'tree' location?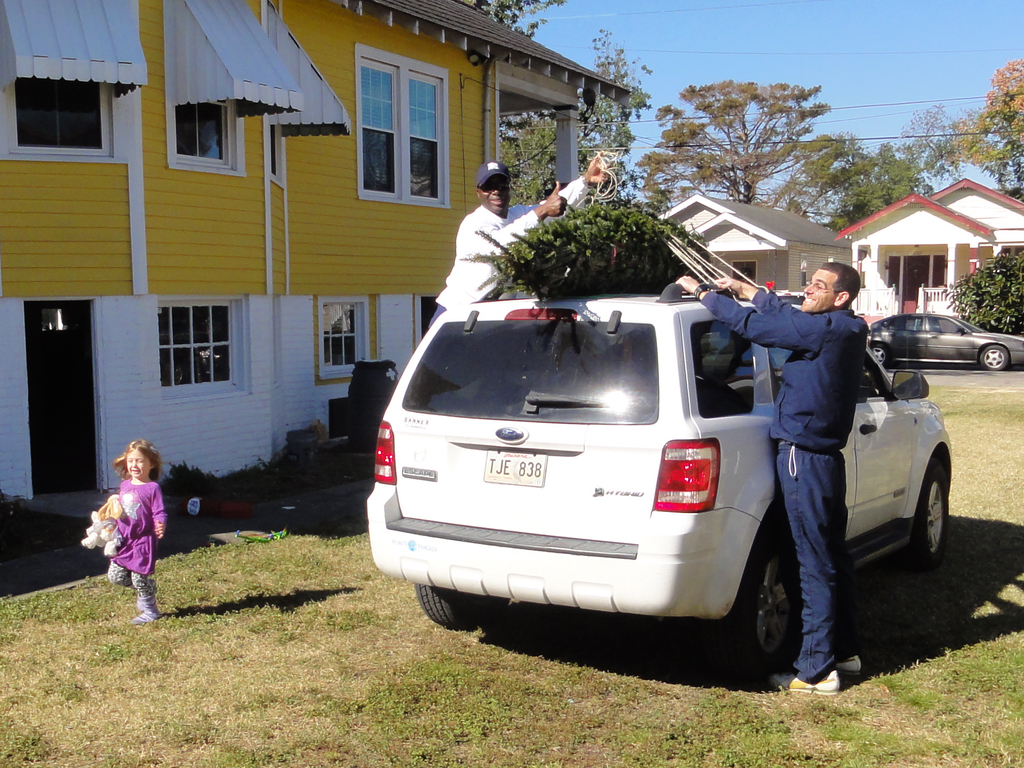
[771, 135, 833, 220]
